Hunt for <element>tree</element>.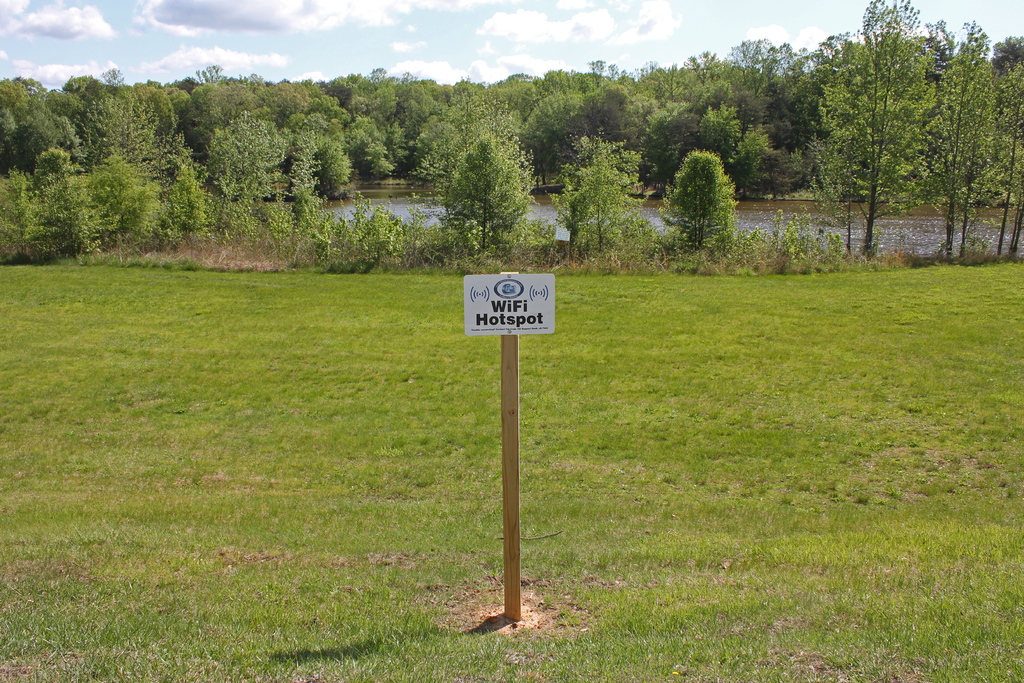
Hunted down at x1=412 y1=92 x2=541 y2=230.
